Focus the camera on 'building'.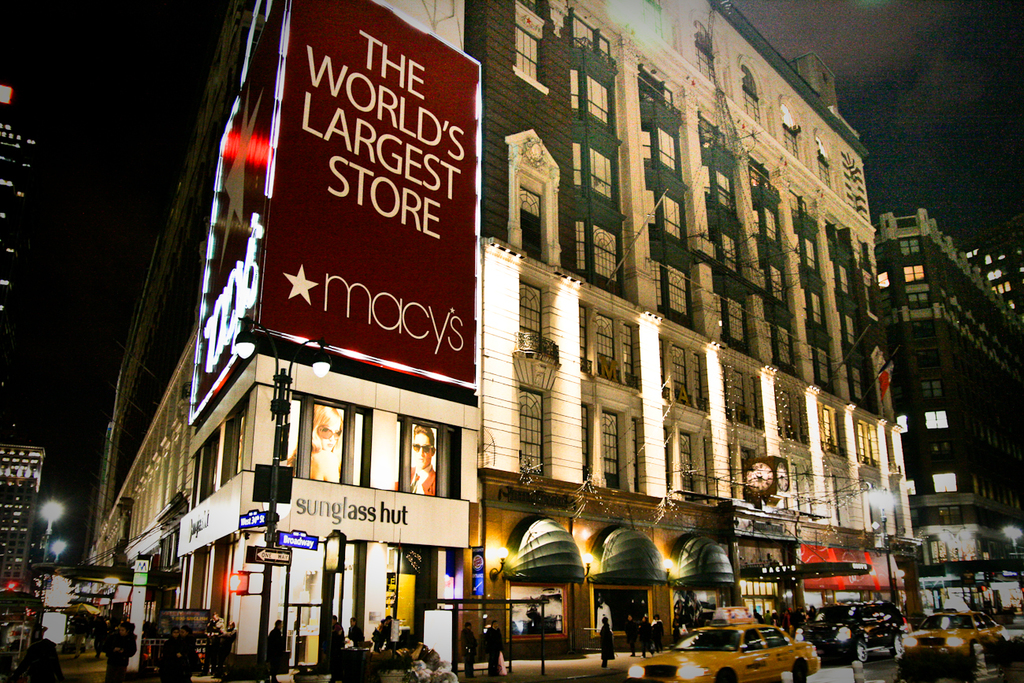
Focus region: bbox(869, 206, 1023, 622).
